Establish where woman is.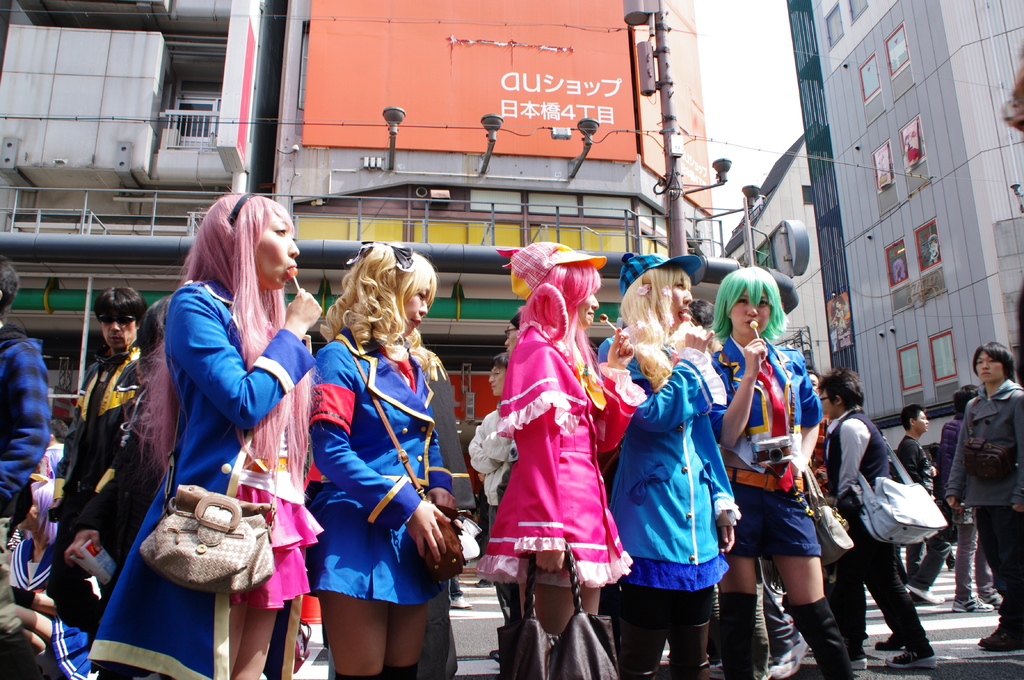
Established at {"left": 310, "top": 241, "right": 467, "bottom": 679}.
